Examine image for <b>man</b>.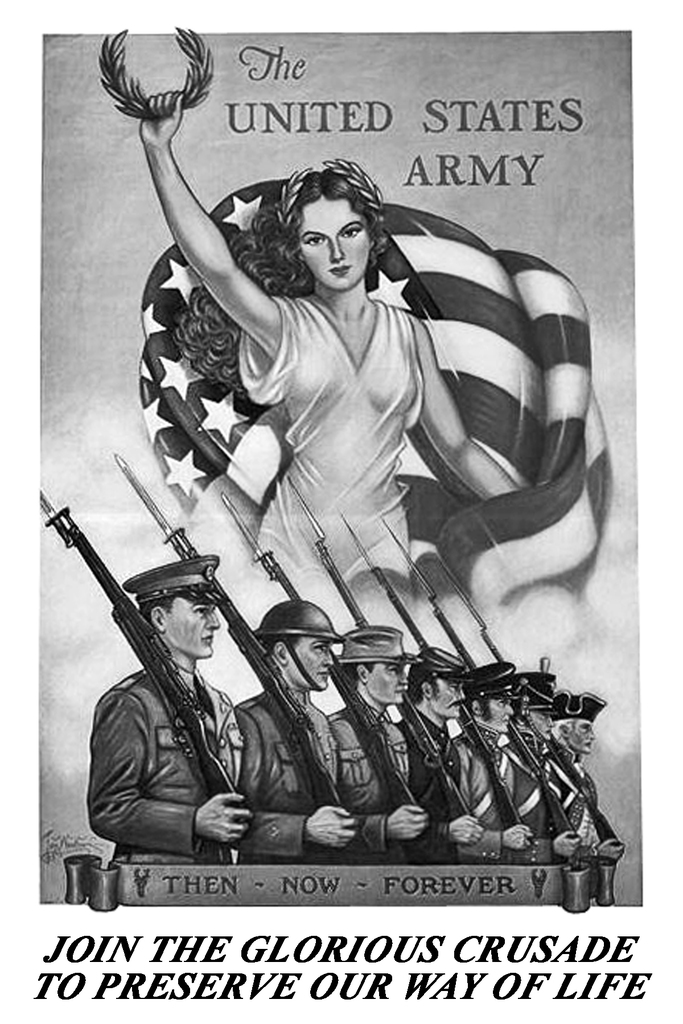
Examination result: box=[402, 646, 481, 863].
